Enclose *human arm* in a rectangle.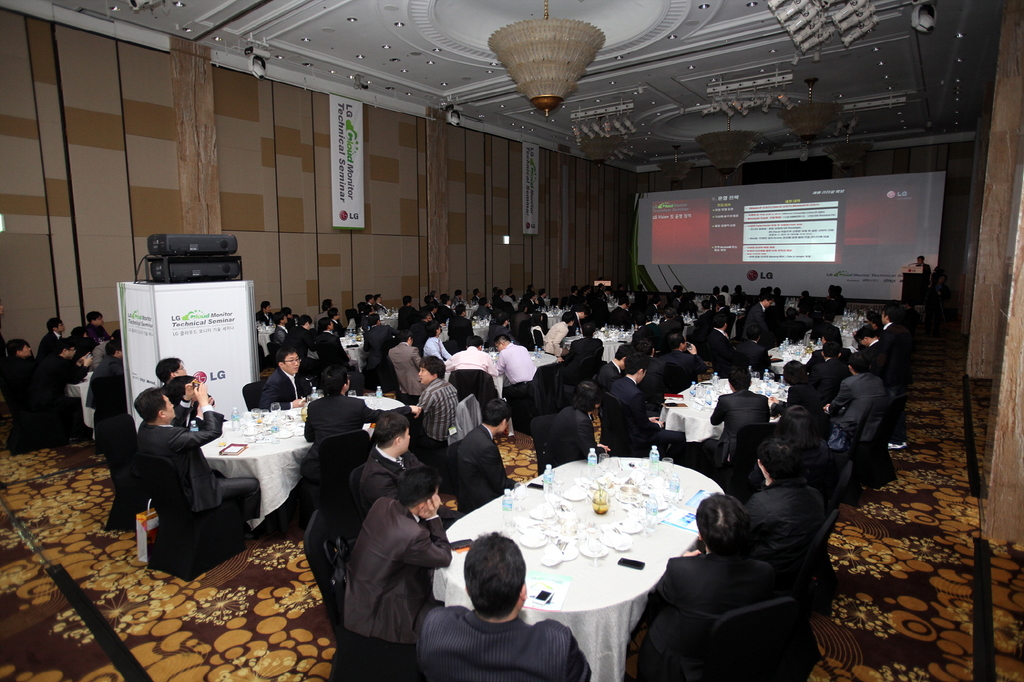
{"x1": 65, "y1": 354, "x2": 94, "y2": 386}.
